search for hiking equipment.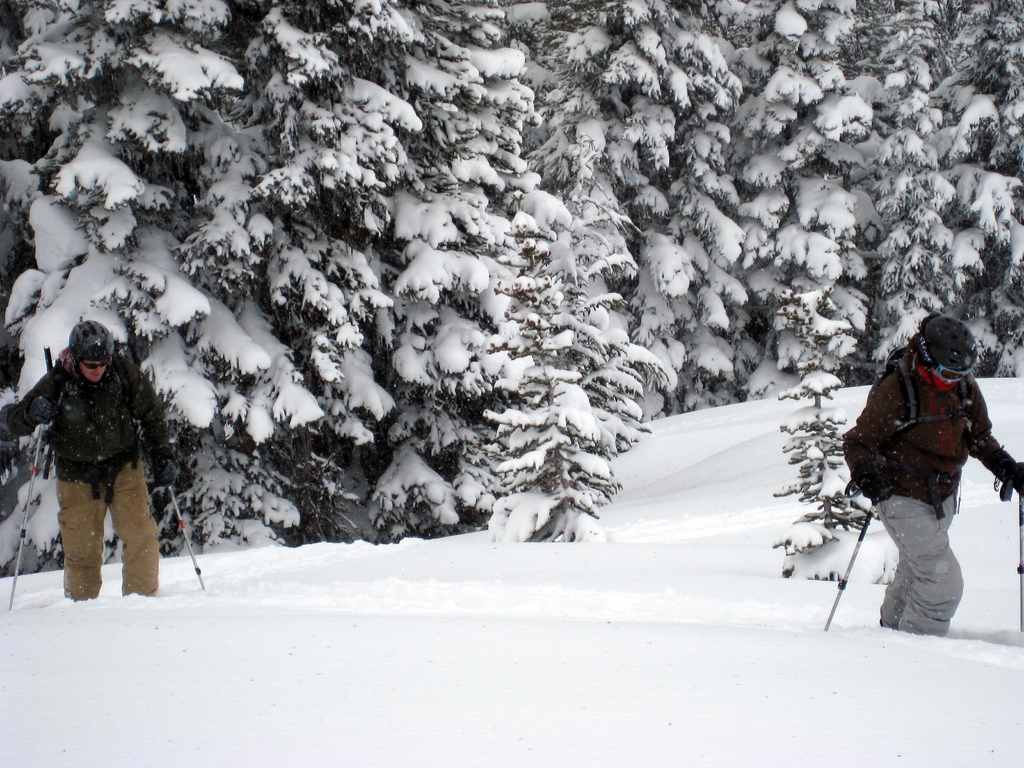
Found at locate(65, 315, 118, 366).
